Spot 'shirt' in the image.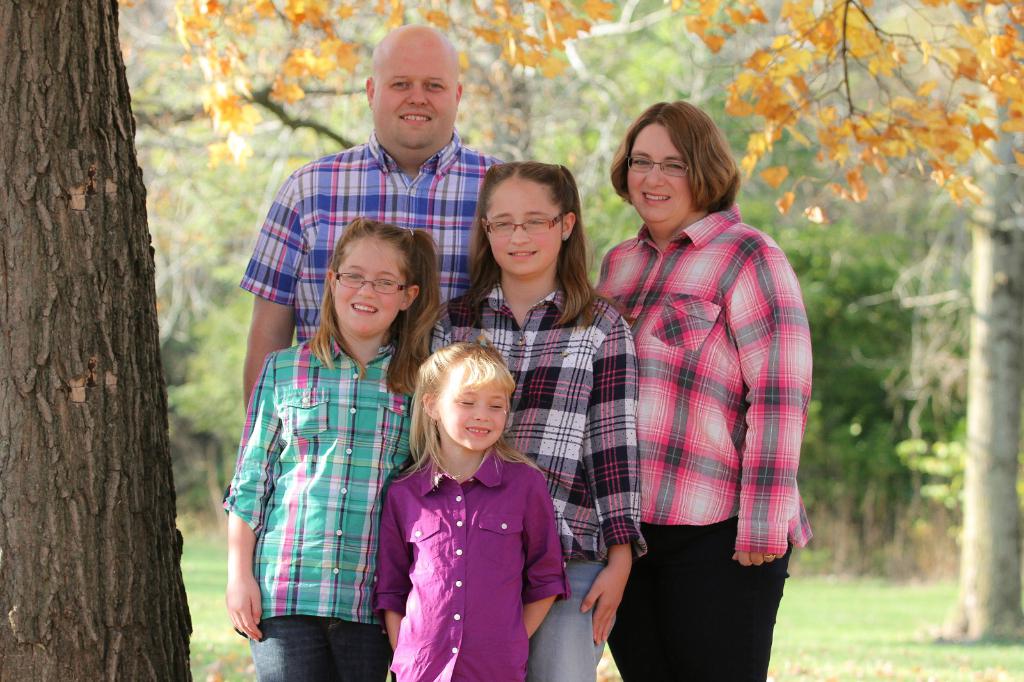
'shirt' found at box=[432, 283, 650, 562].
